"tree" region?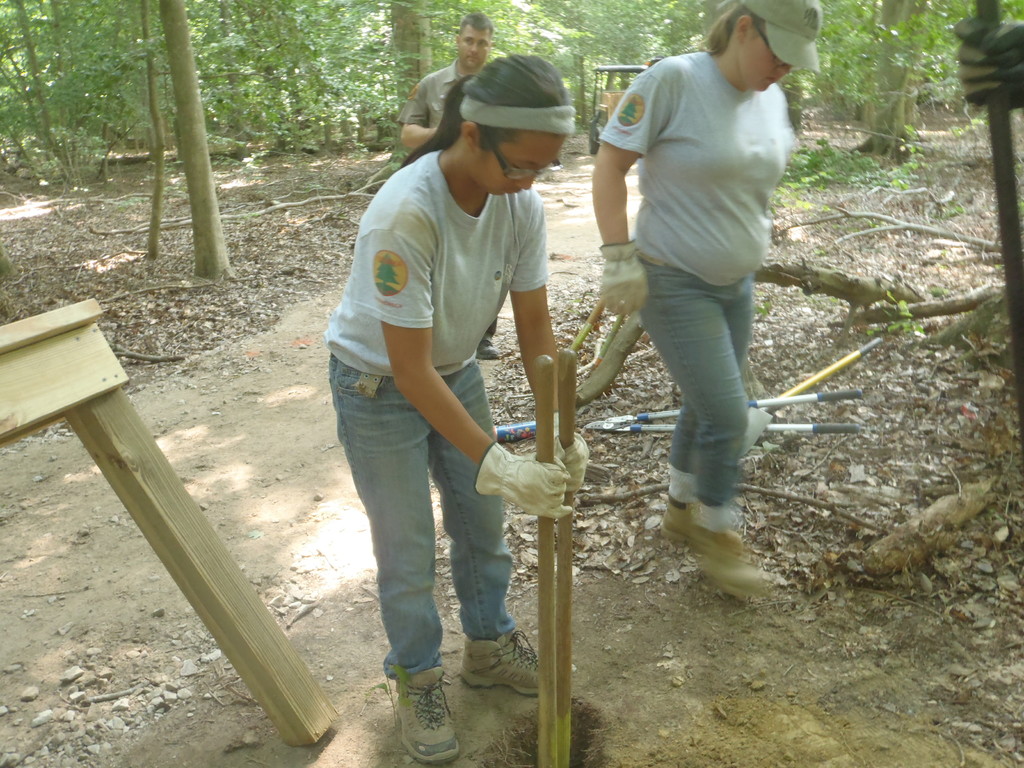
bbox=[764, 0, 866, 145]
